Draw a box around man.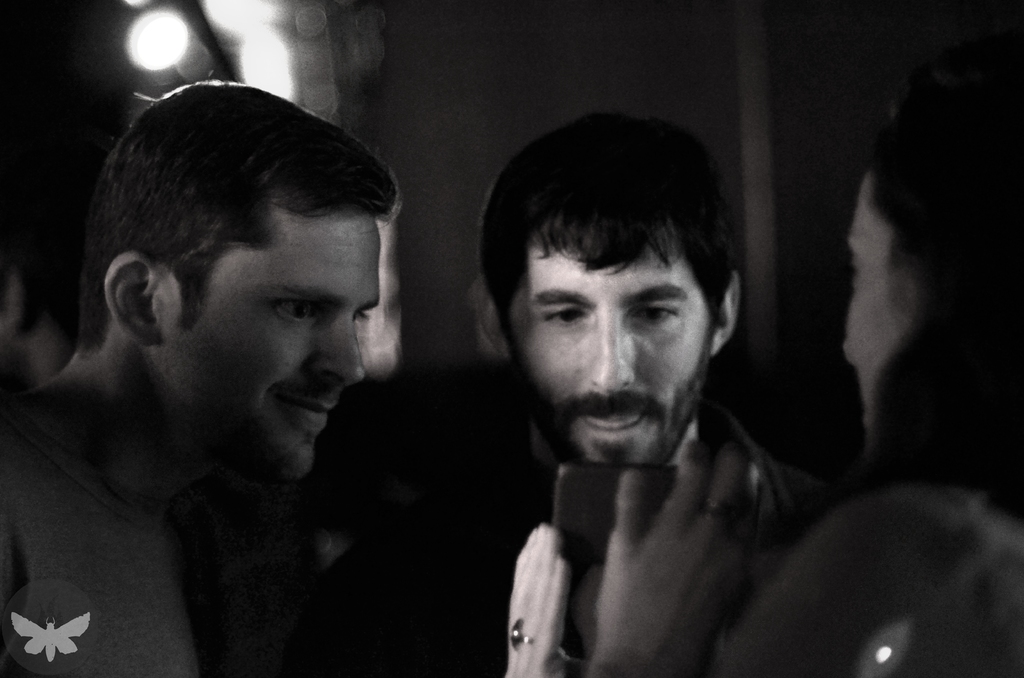
select_region(332, 109, 824, 677).
